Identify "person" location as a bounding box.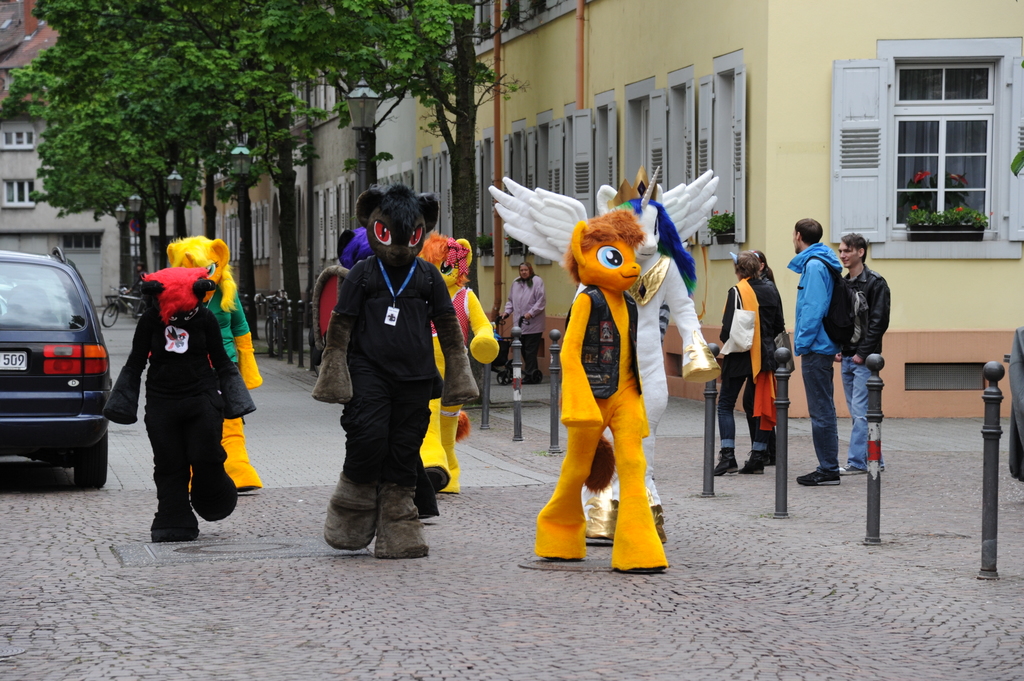
<bbox>740, 248, 784, 466</bbox>.
